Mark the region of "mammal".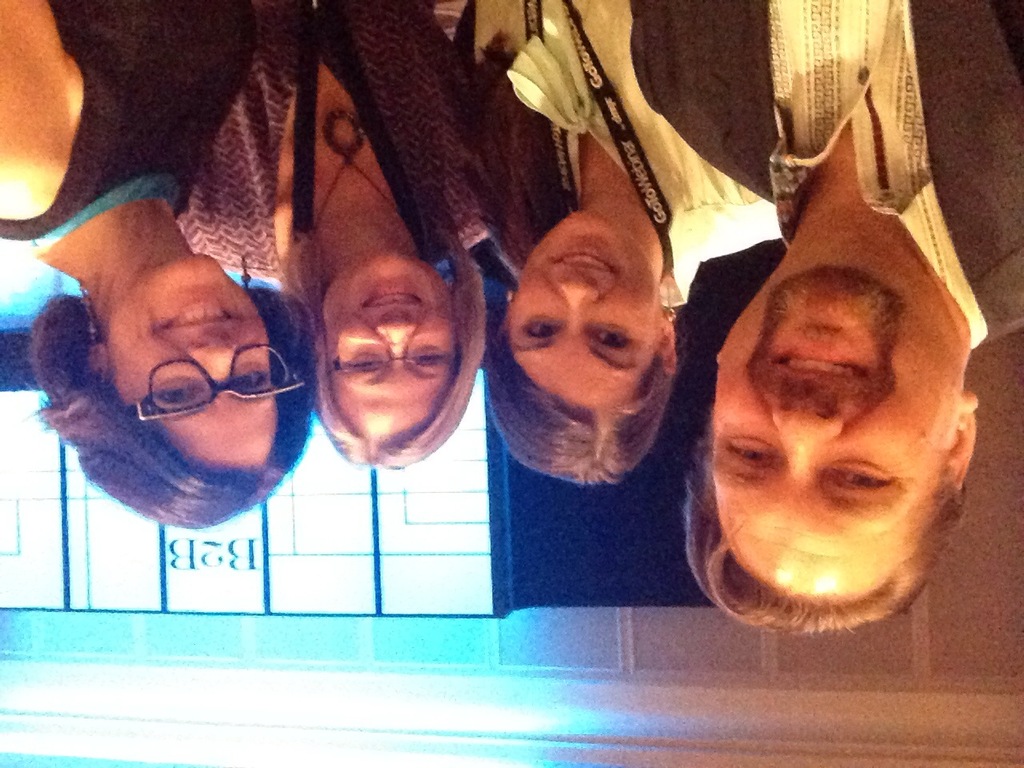
Region: 626 2 1021 645.
